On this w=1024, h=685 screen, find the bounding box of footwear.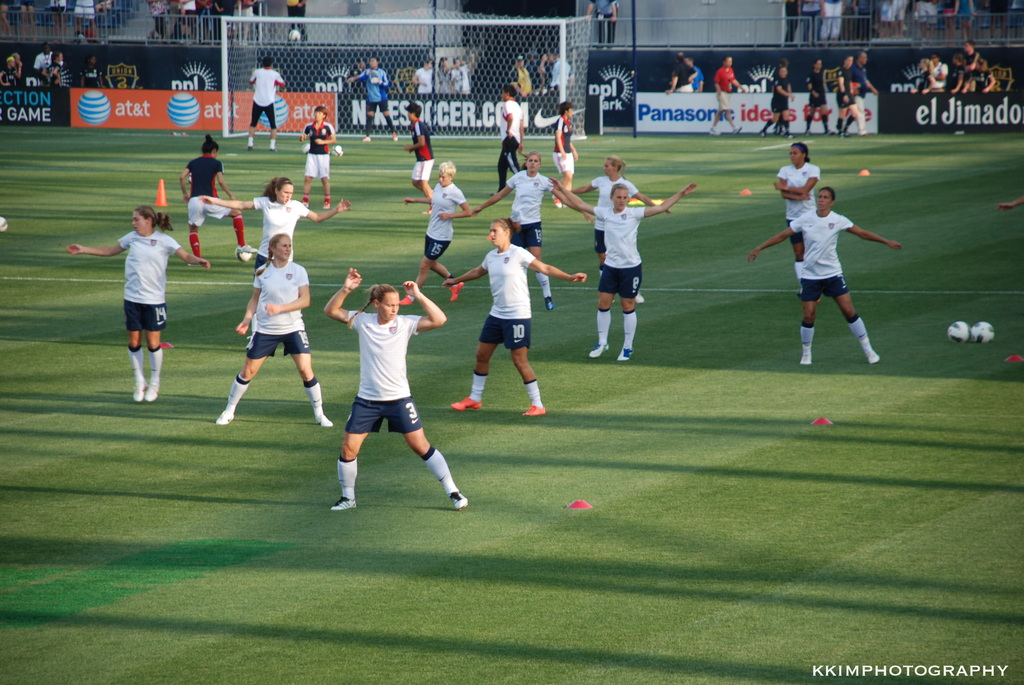
Bounding box: [449, 487, 471, 506].
